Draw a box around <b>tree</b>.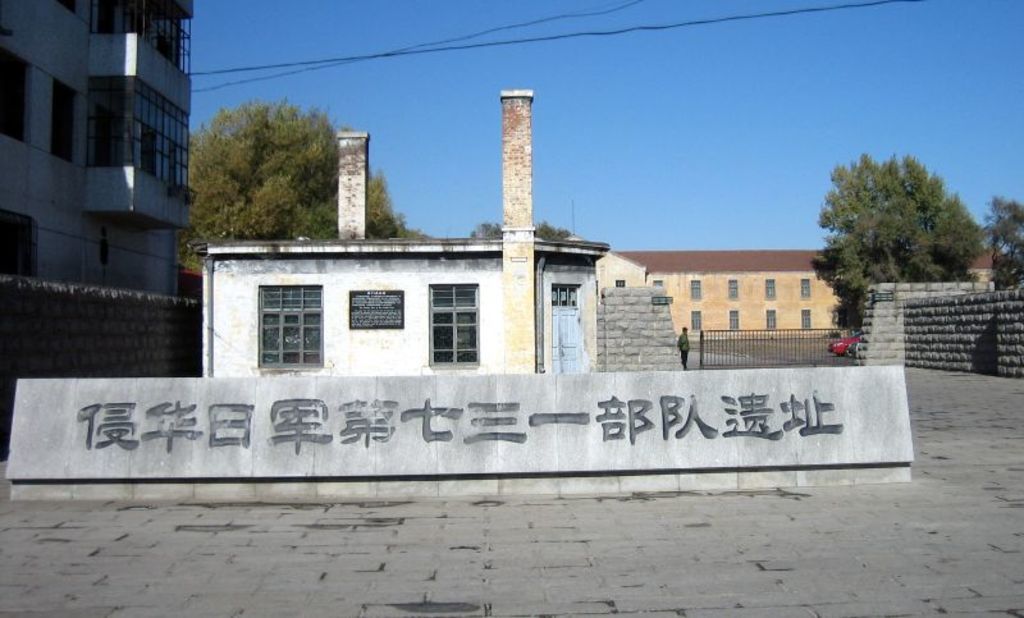
x1=177, y1=101, x2=403, y2=267.
